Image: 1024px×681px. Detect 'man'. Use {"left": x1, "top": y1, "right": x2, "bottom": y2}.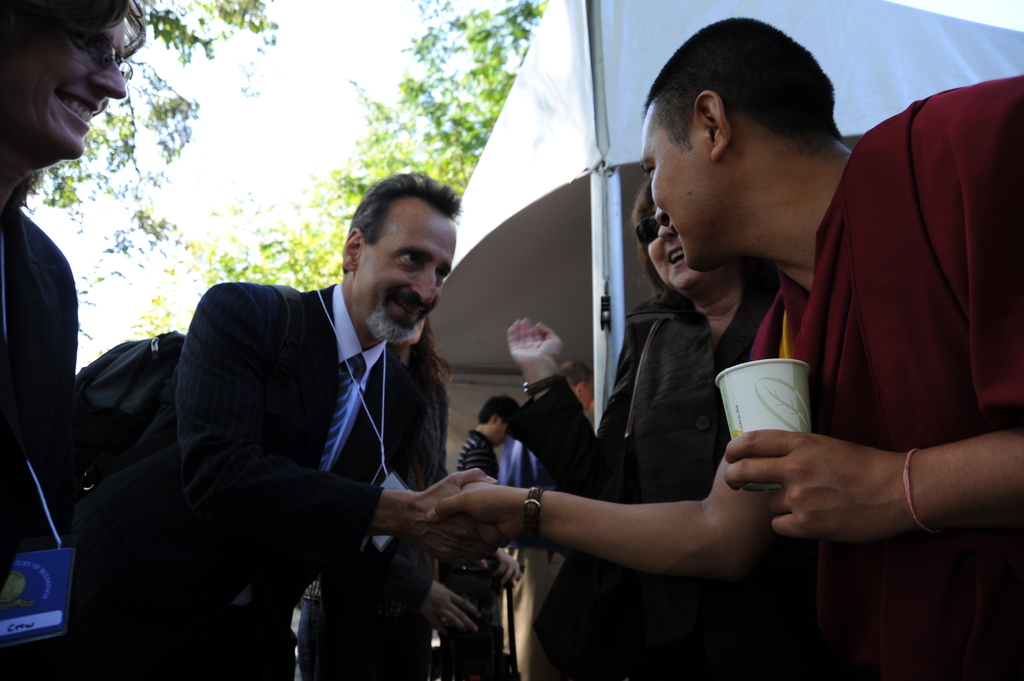
{"left": 429, "top": 15, "right": 1023, "bottom": 680}.
